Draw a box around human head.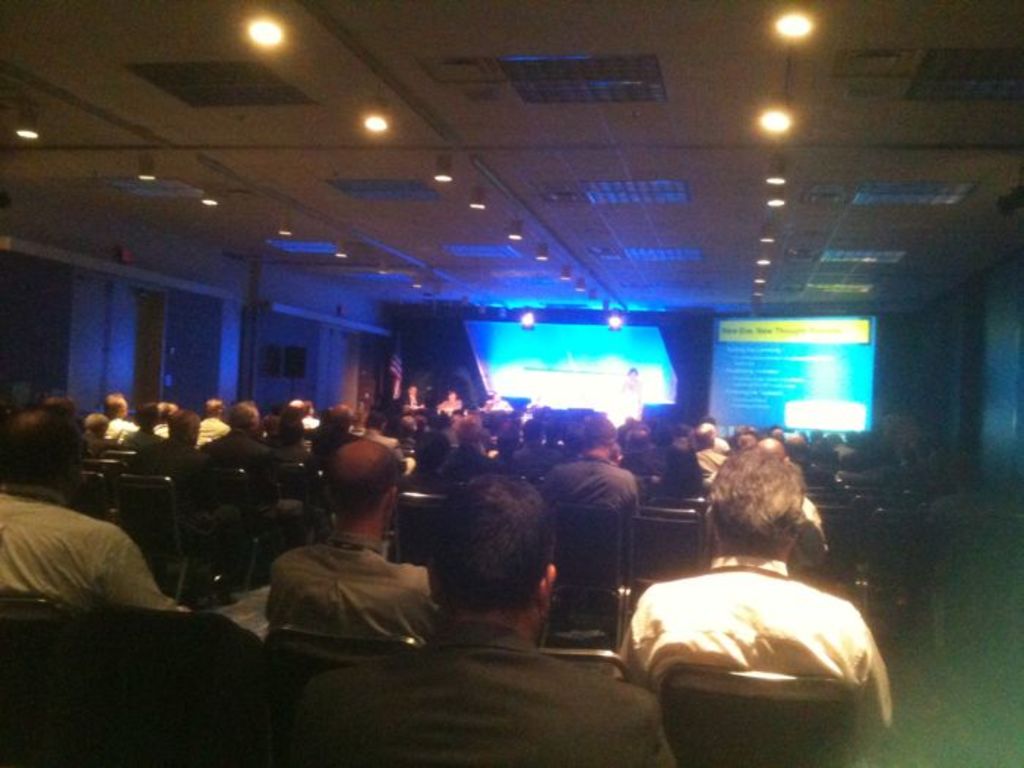
box(0, 401, 85, 496).
